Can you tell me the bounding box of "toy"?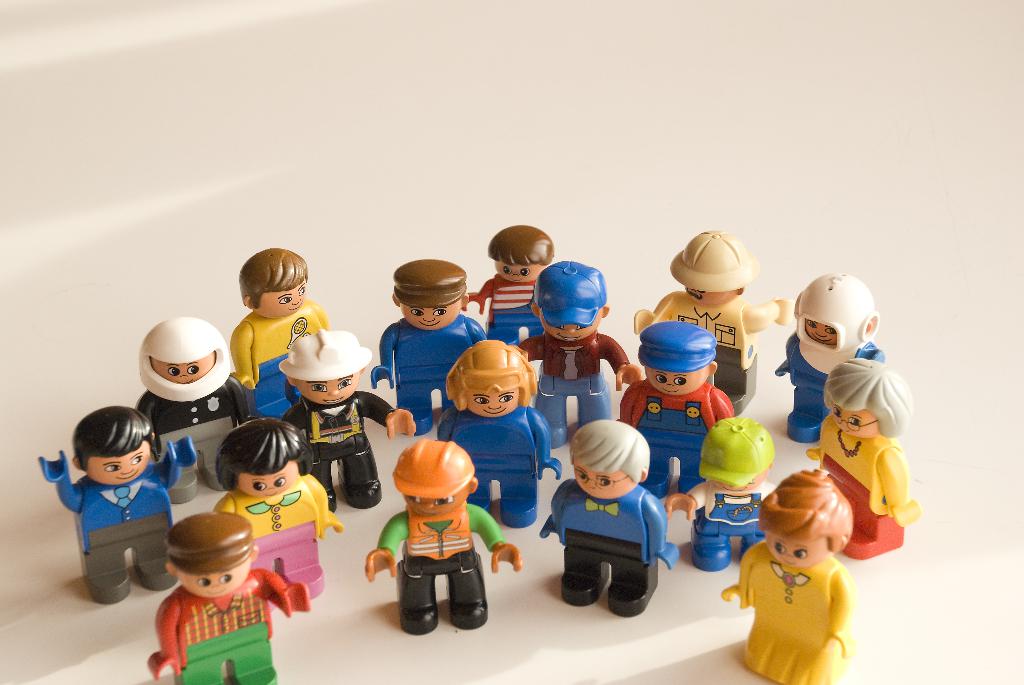
pyautogui.locateOnScreen(775, 272, 886, 446).
